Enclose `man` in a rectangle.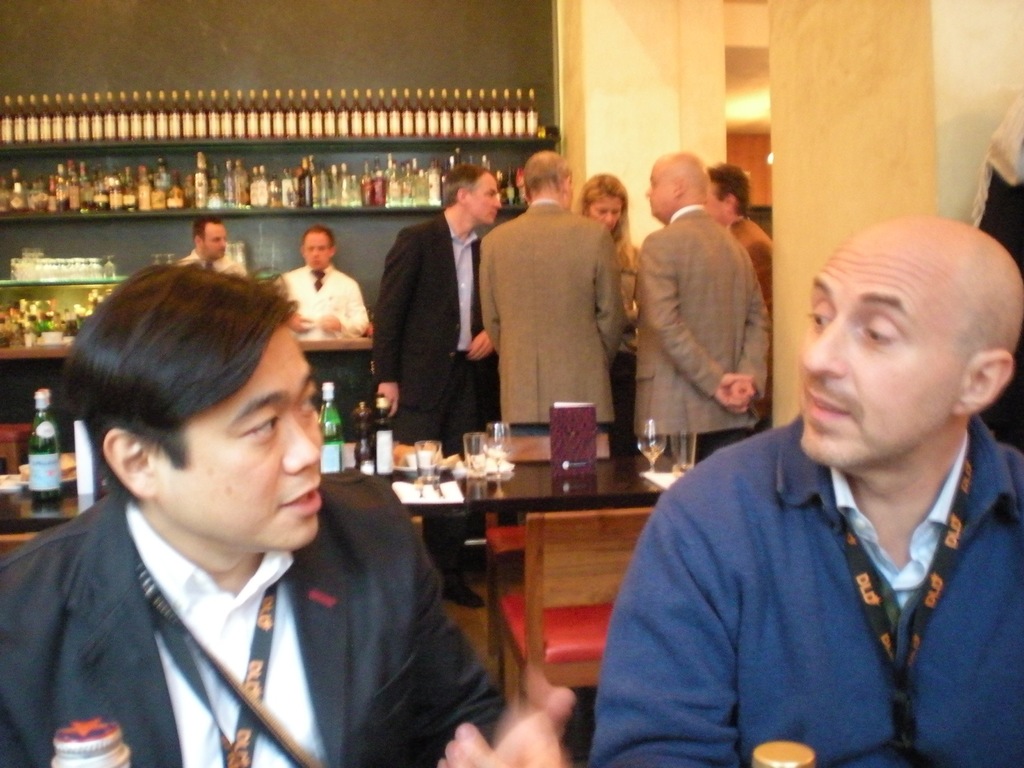
detection(478, 152, 627, 435).
